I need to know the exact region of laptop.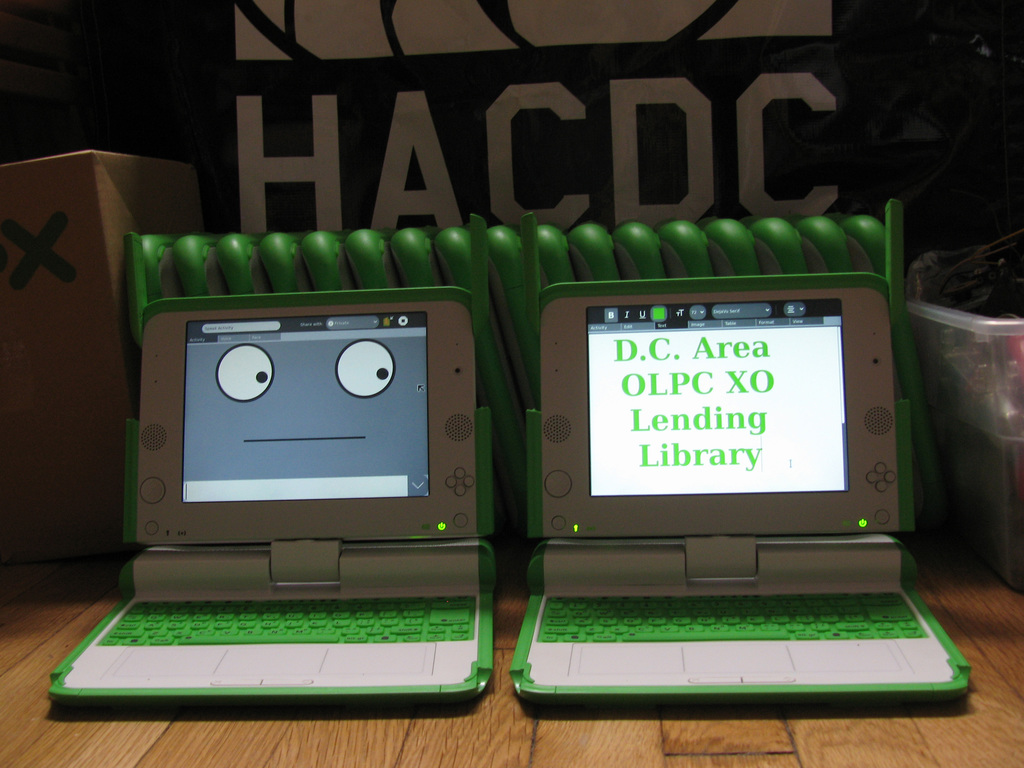
Region: 484, 191, 970, 700.
